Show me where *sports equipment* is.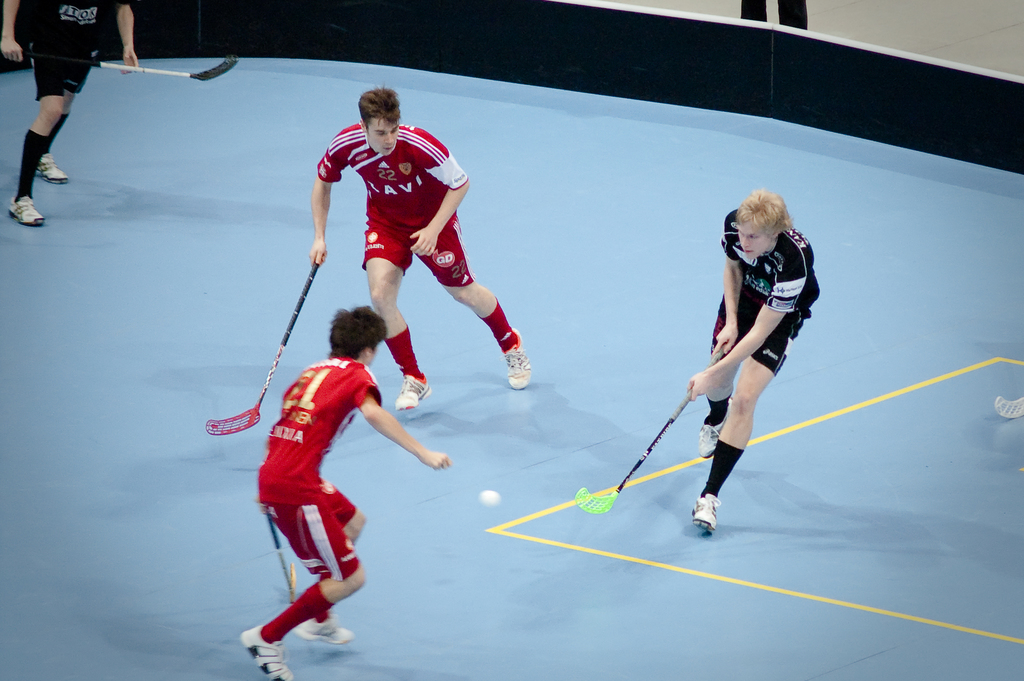
*sports equipment* is at x1=296, y1=616, x2=355, y2=646.
